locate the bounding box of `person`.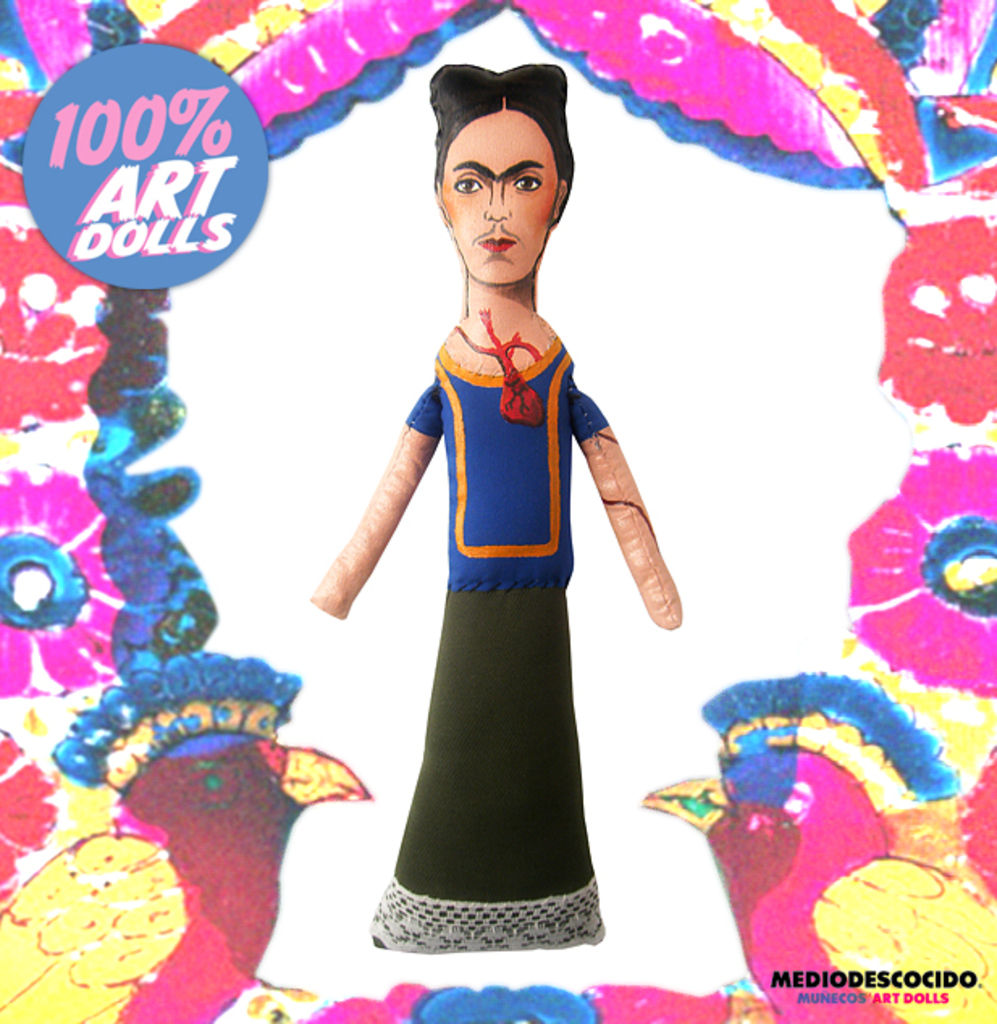
Bounding box: l=325, t=24, r=680, b=1016.
